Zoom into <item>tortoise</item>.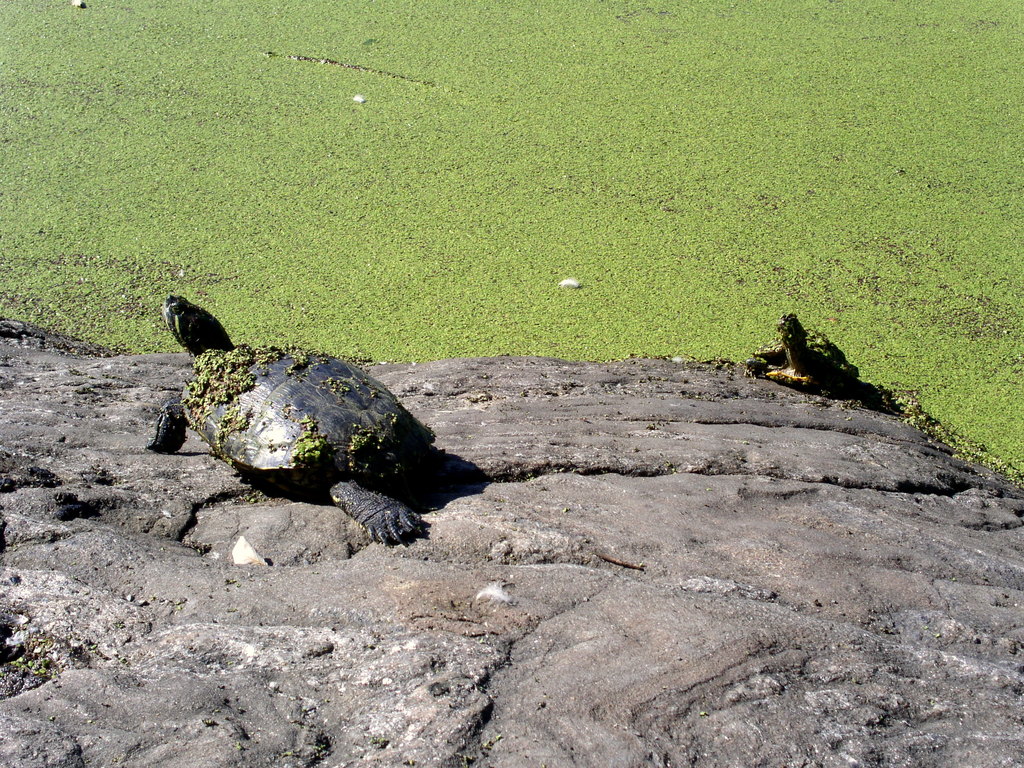
Zoom target: detection(746, 311, 863, 400).
